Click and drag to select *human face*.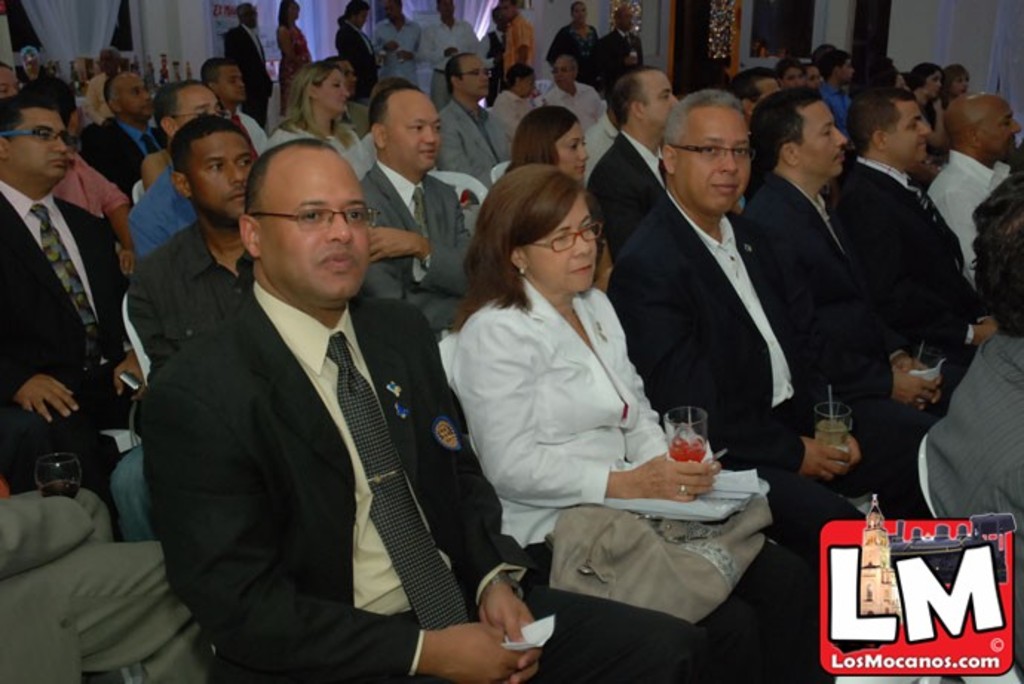
Selection: <bbox>122, 76, 151, 116</bbox>.
